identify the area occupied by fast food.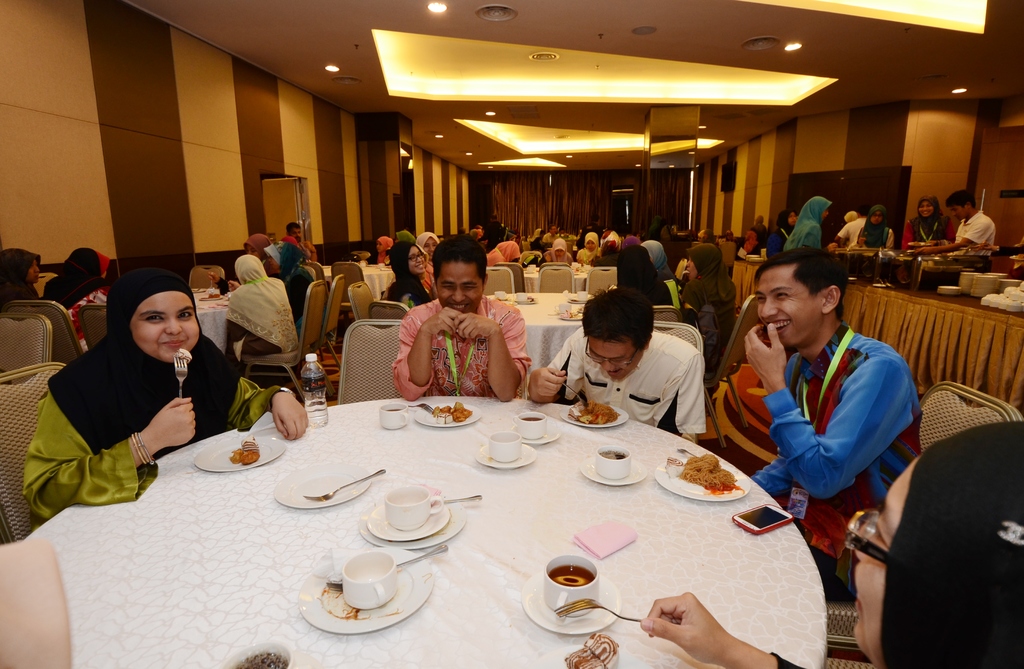
Area: {"left": 565, "top": 633, "right": 624, "bottom": 668}.
